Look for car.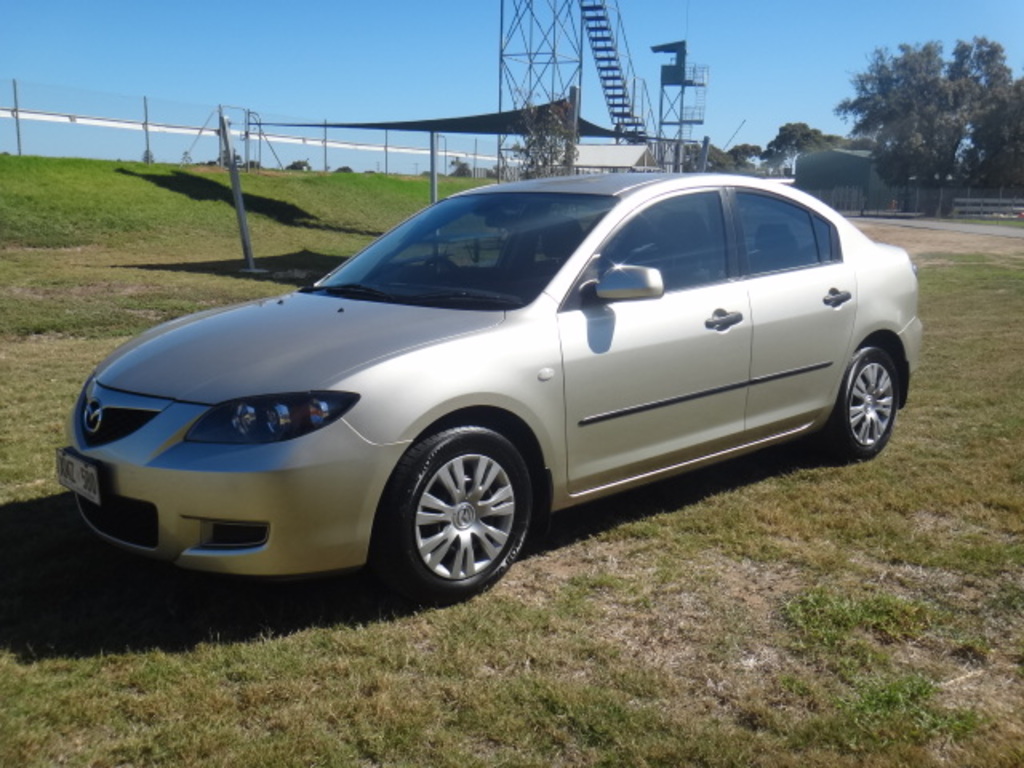
Found: select_region(51, 163, 928, 592).
